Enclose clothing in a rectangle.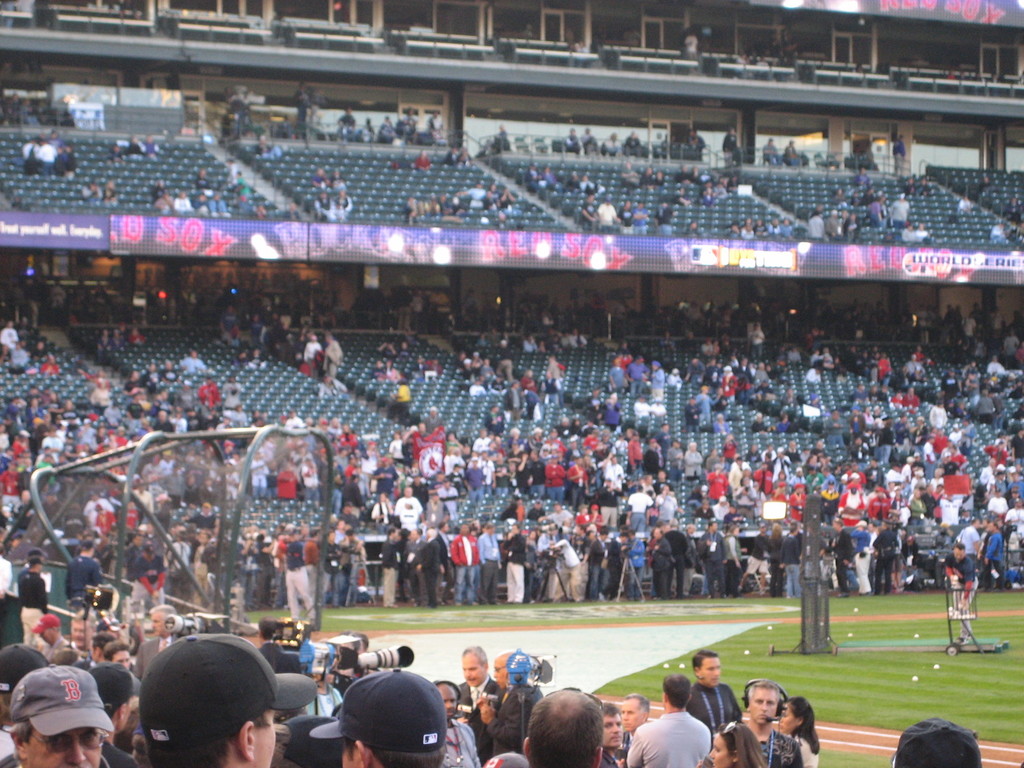
{"x1": 441, "y1": 487, "x2": 454, "y2": 509}.
